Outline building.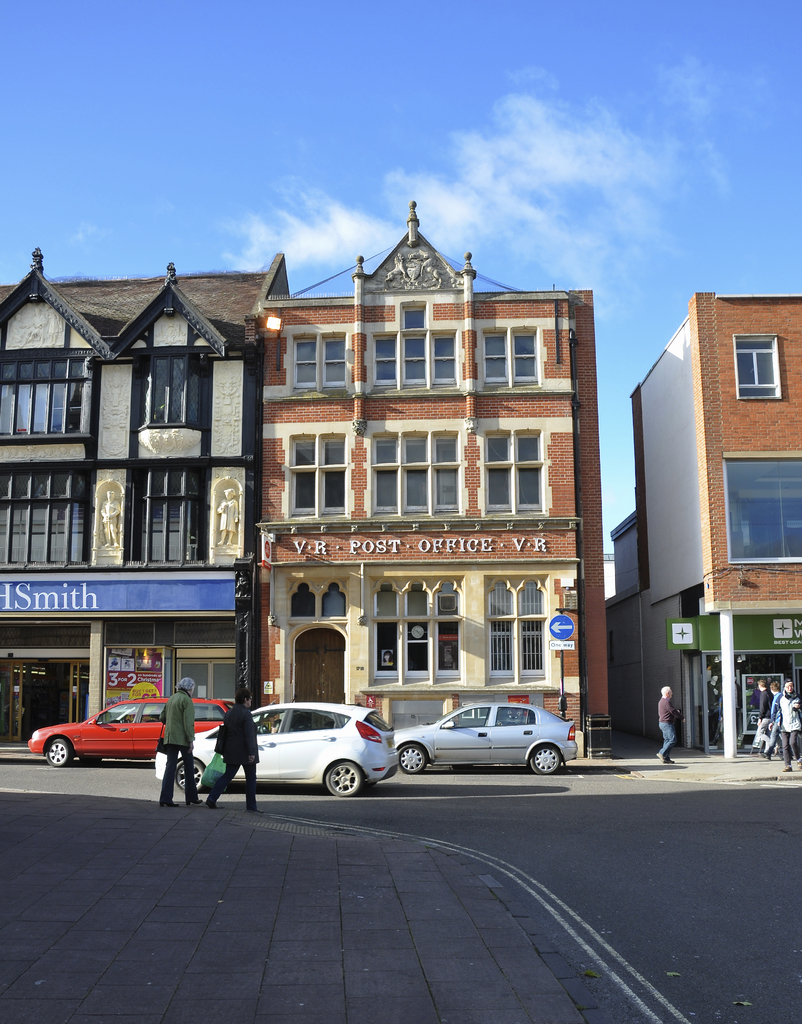
Outline: bbox(643, 286, 801, 755).
